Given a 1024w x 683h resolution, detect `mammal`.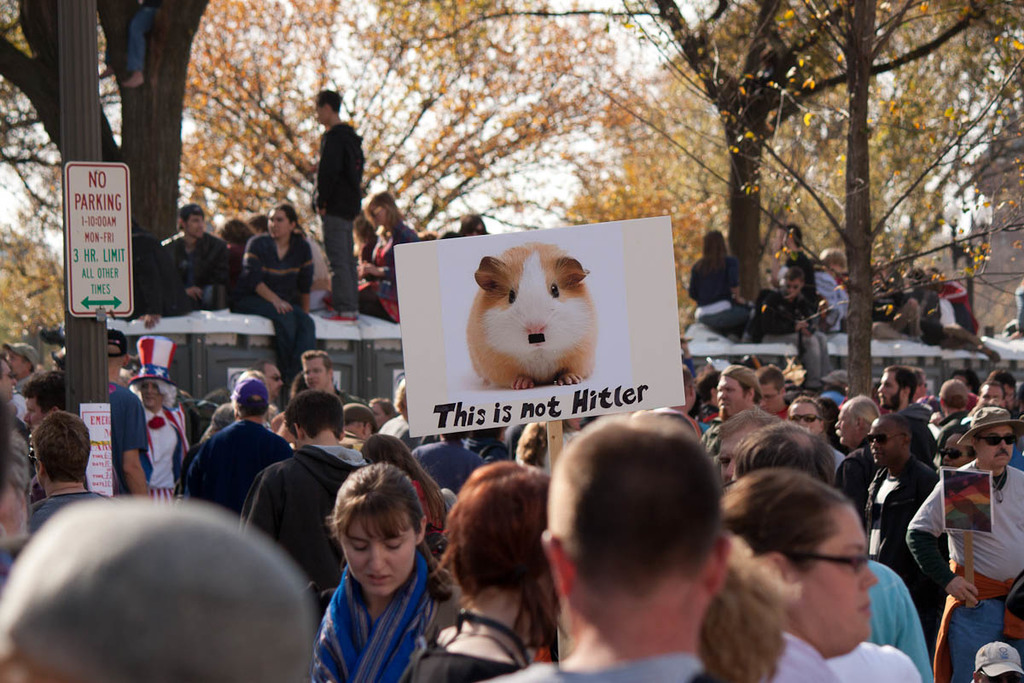
x1=823 y1=640 x2=920 y2=682.
